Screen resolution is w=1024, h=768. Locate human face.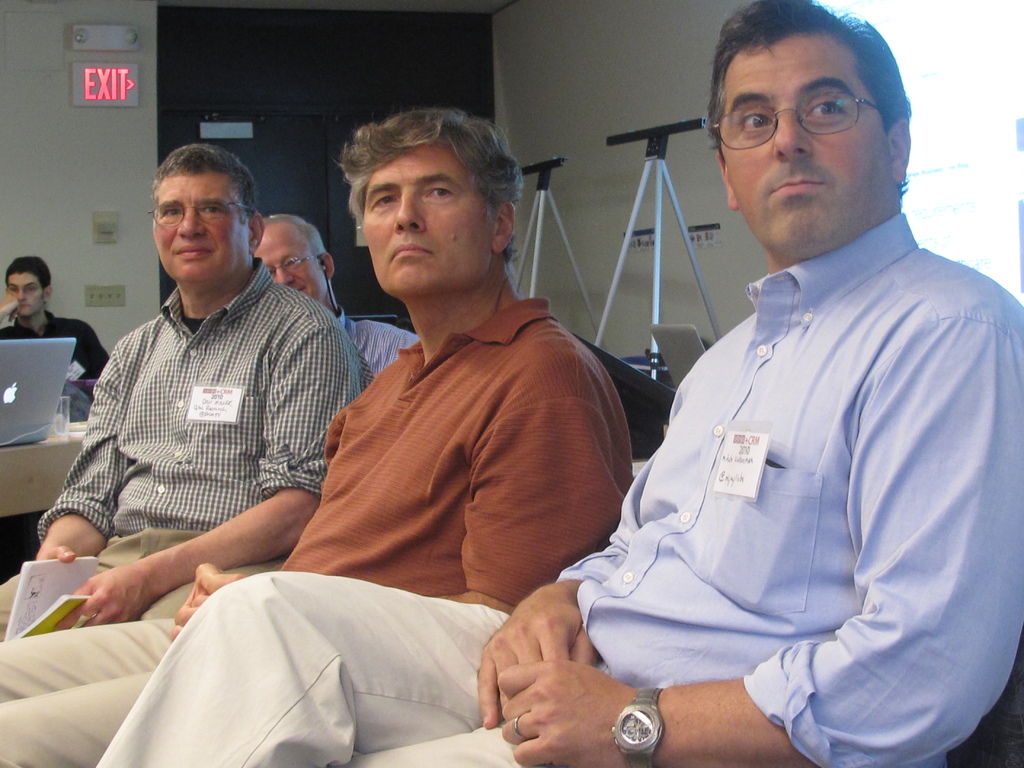
360,148,492,289.
